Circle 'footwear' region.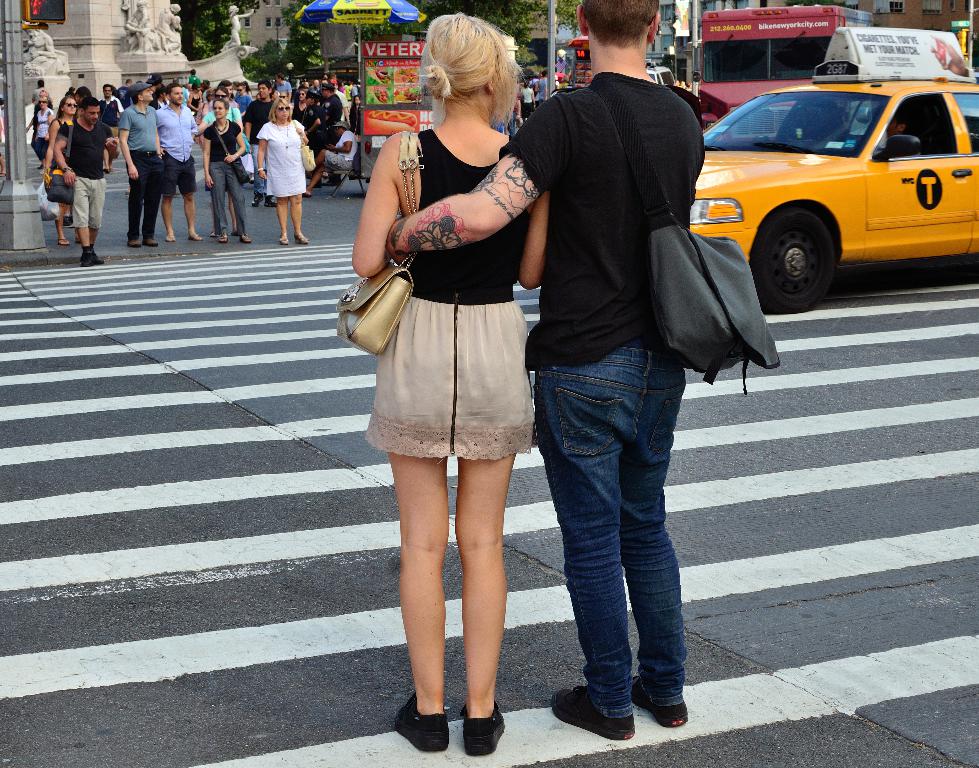
Region: rect(628, 671, 689, 729).
